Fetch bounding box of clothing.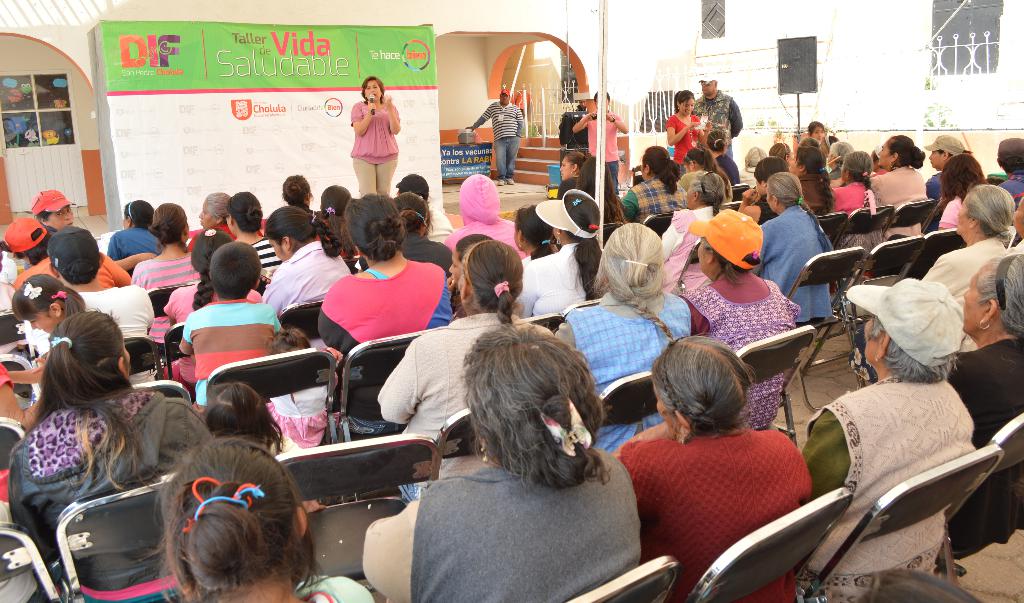
Bbox: 428, 203, 452, 241.
